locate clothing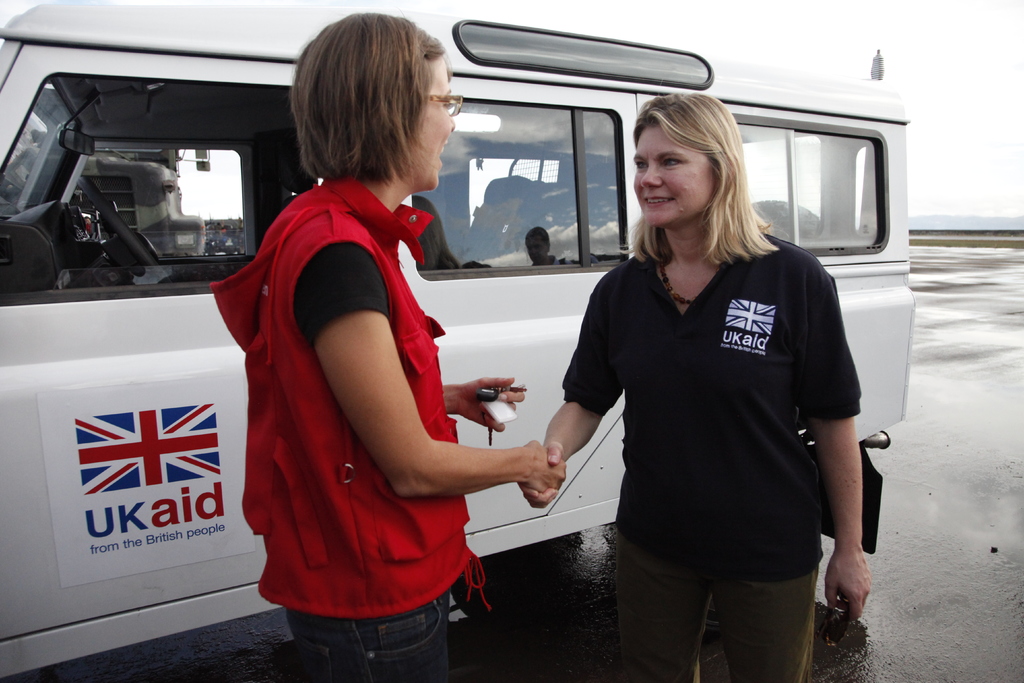
<region>228, 155, 518, 644</region>
